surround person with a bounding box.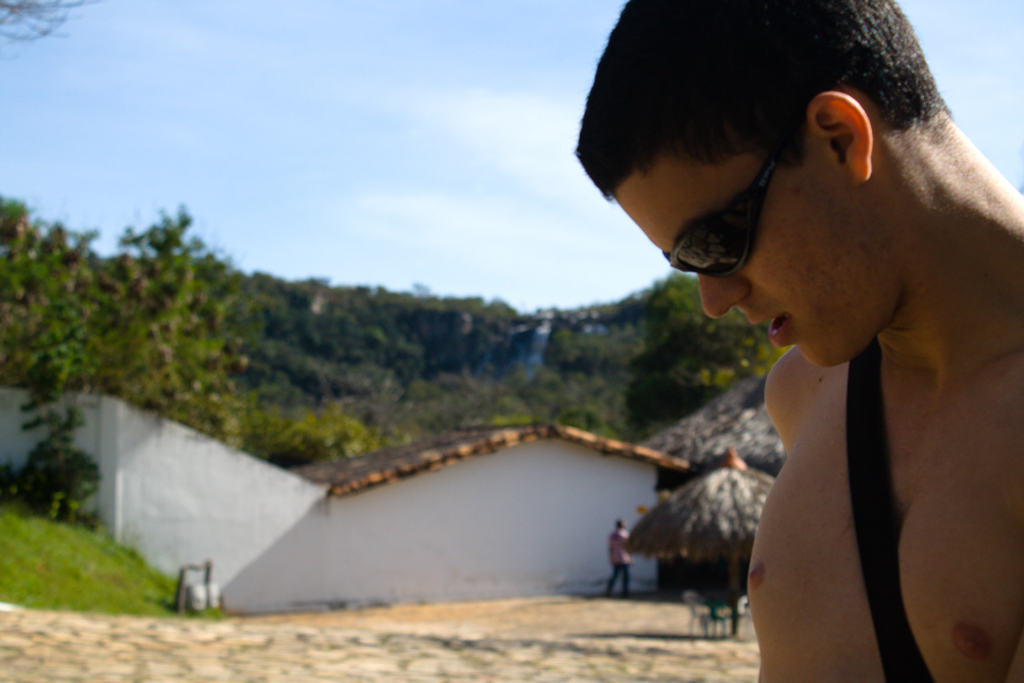
(596,514,641,598).
